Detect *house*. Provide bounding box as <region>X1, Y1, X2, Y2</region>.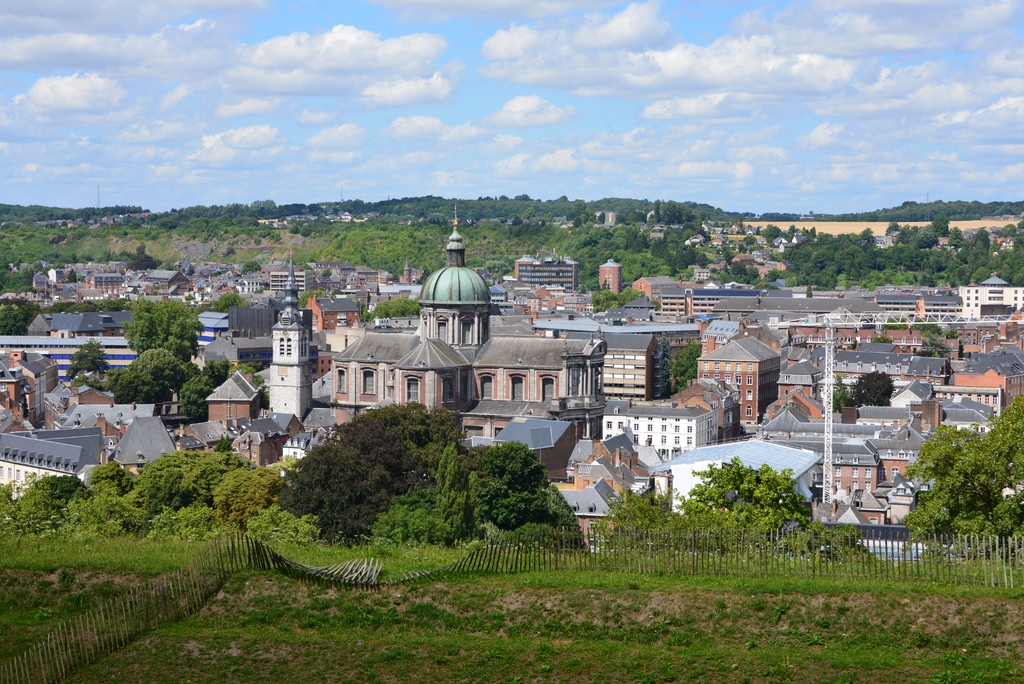
<region>805, 339, 957, 386</region>.
